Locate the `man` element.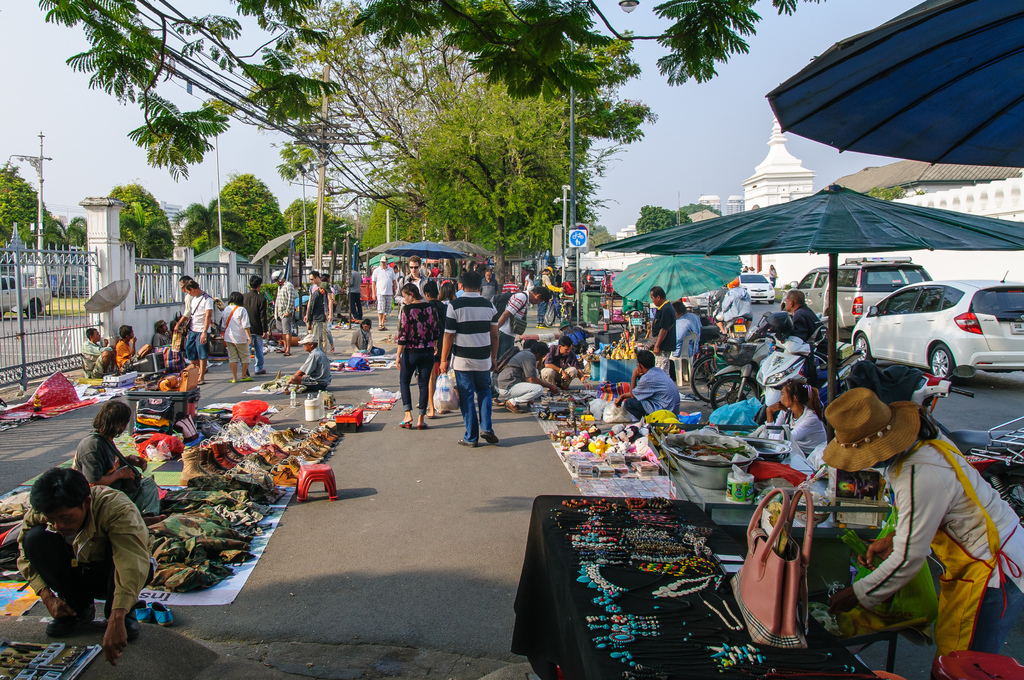
Element bbox: Rect(80, 328, 110, 378).
